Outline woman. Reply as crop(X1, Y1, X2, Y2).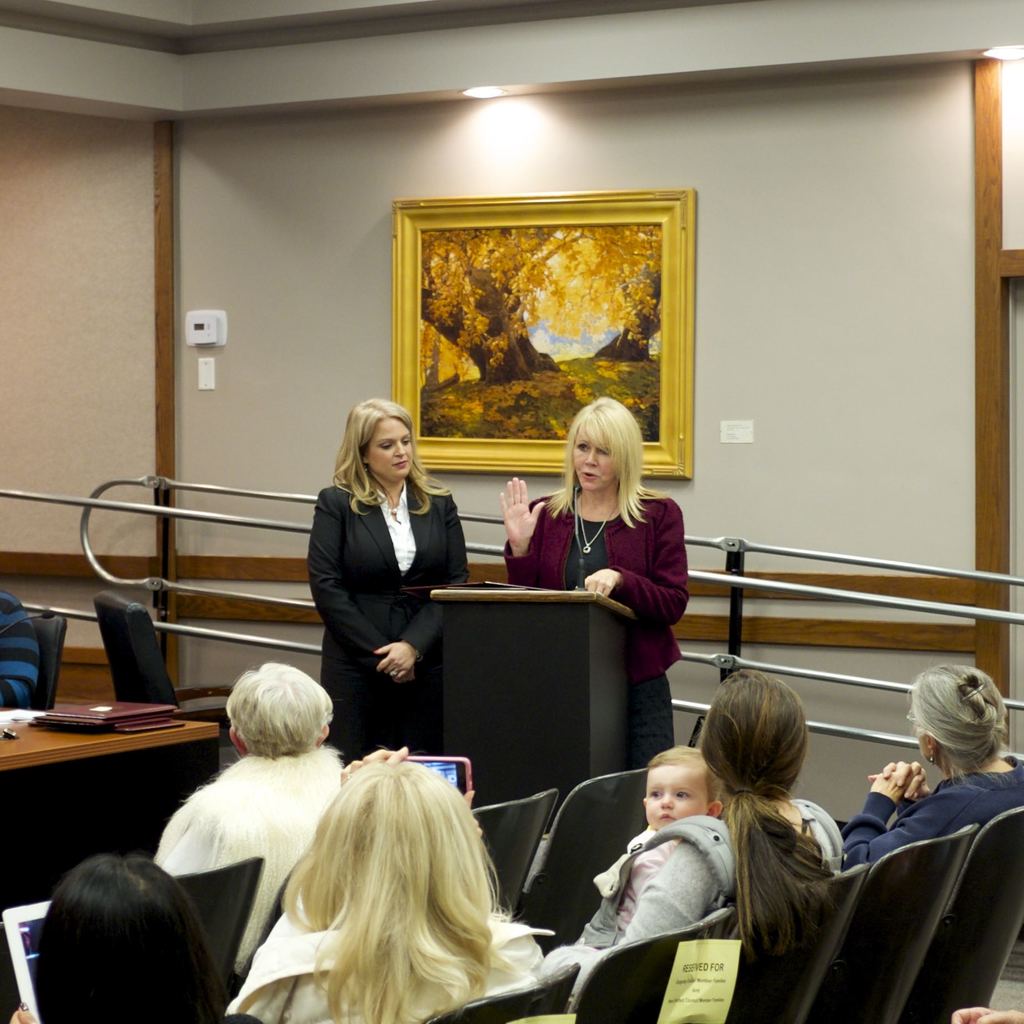
crop(303, 400, 468, 762).
